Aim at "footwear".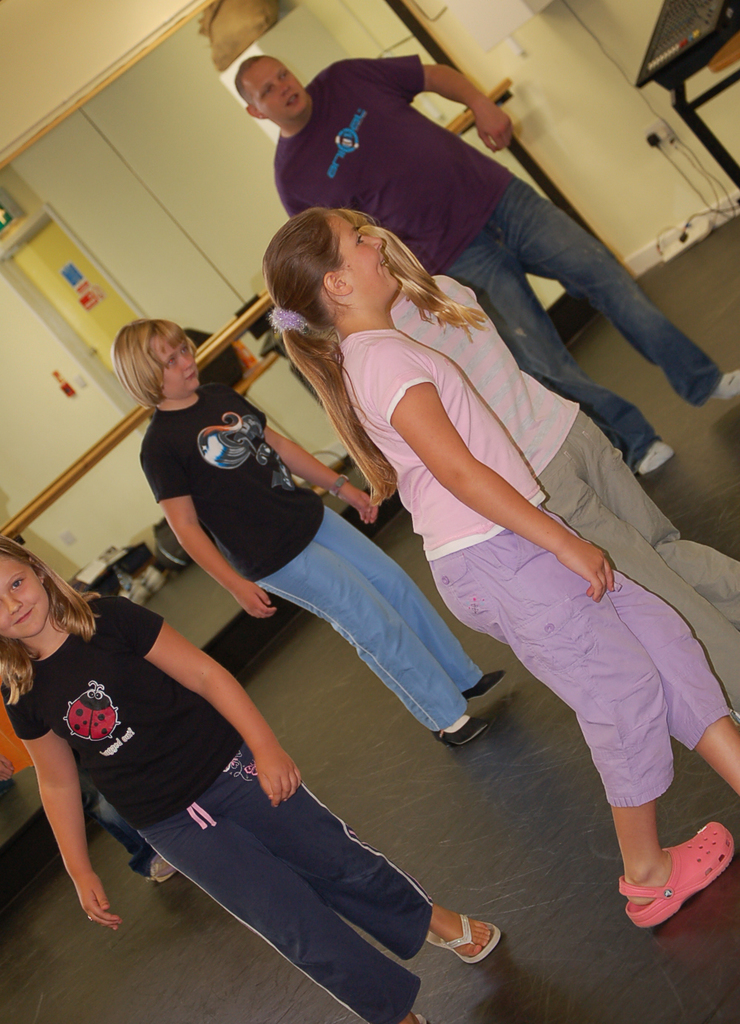
Aimed at [636, 841, 714, 934].
